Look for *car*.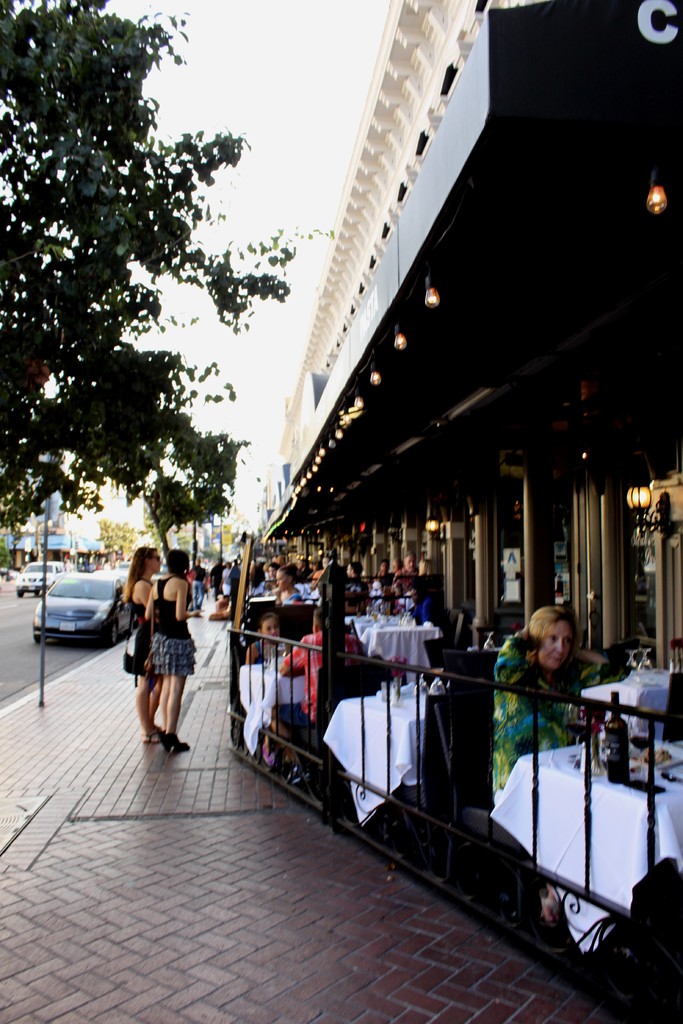
Found: [27, 564, 122, 648].
